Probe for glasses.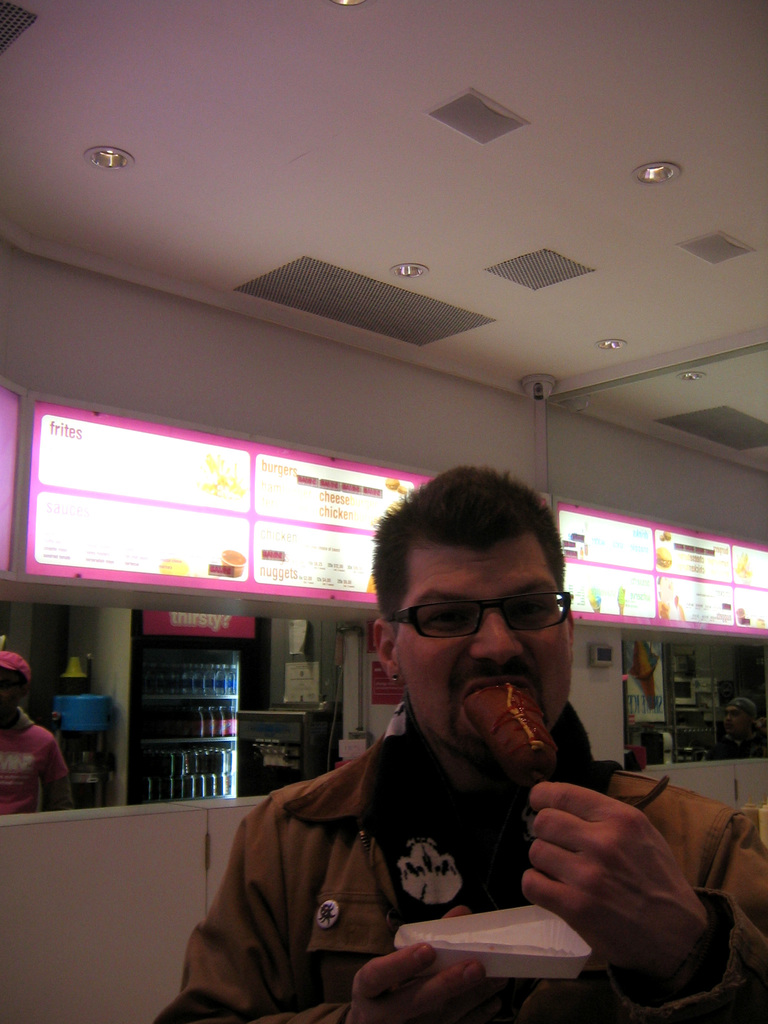
Probe result: 385 592 575 634.
